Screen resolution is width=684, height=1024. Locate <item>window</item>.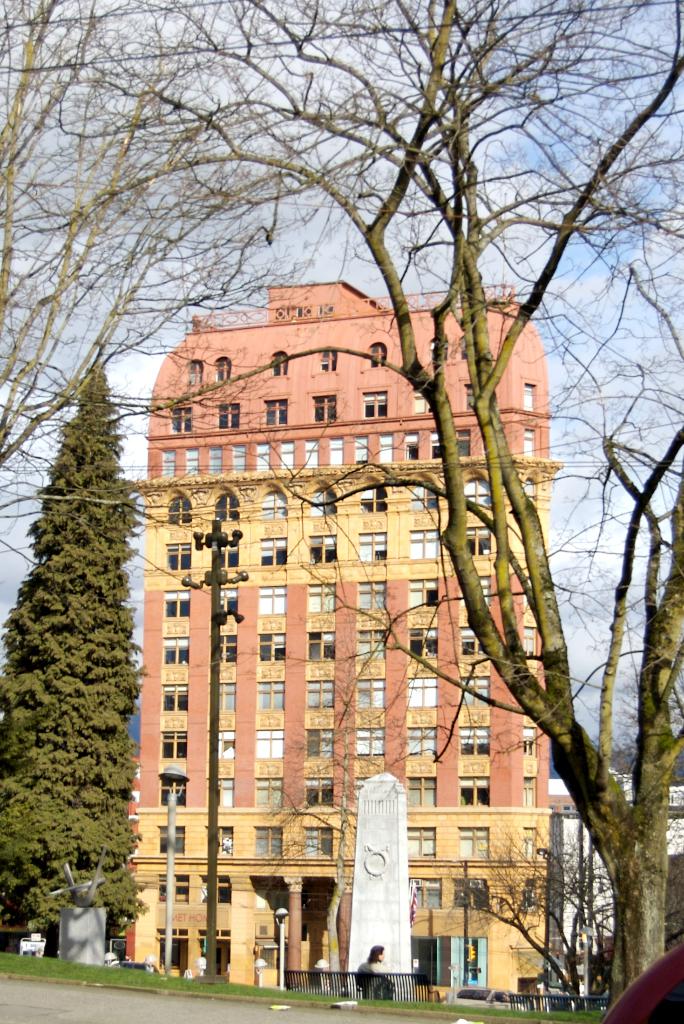
{"left": 302, "top": 682, "right": 334, "bottom": 708}.
